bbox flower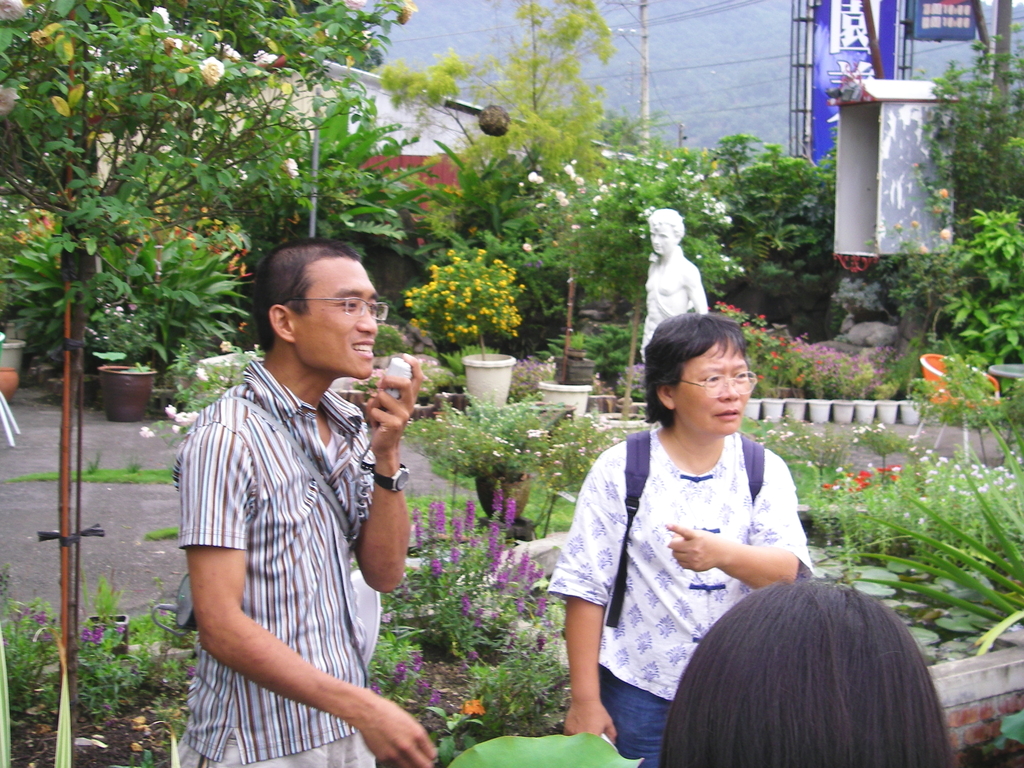
193,59,222,86
